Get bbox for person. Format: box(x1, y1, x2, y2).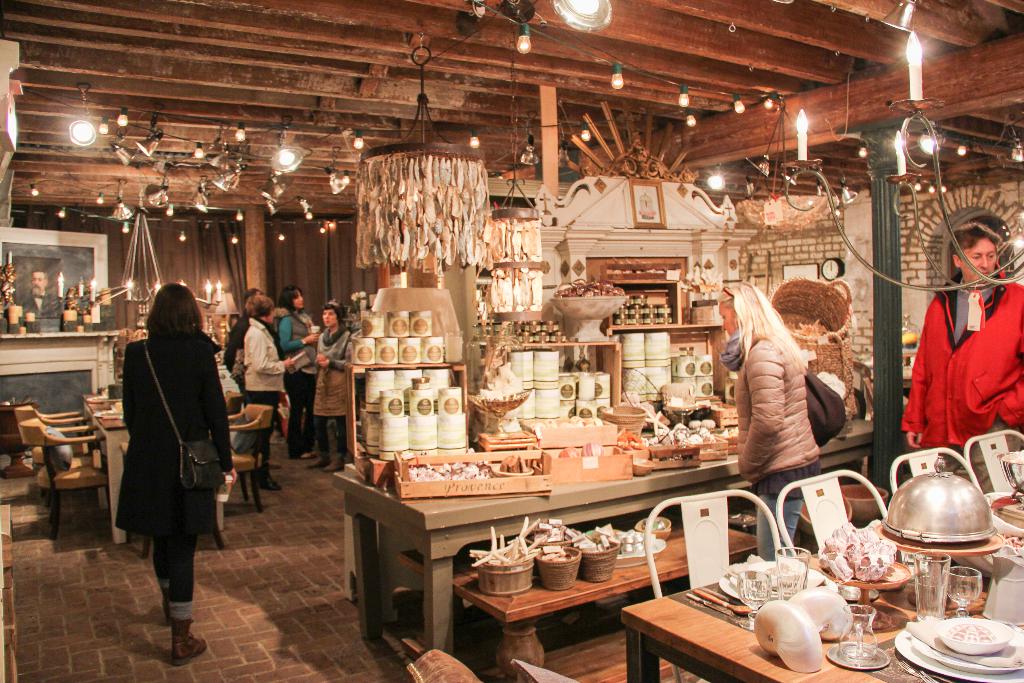
box(719, 283, 823, 563).
